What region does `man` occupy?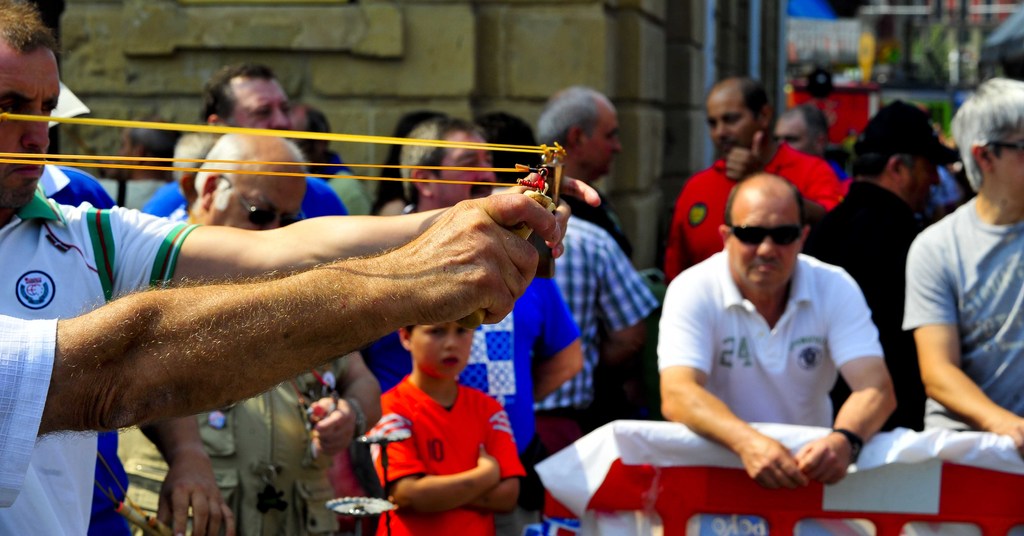
left=0, top=230, right=561, bottom=511.
